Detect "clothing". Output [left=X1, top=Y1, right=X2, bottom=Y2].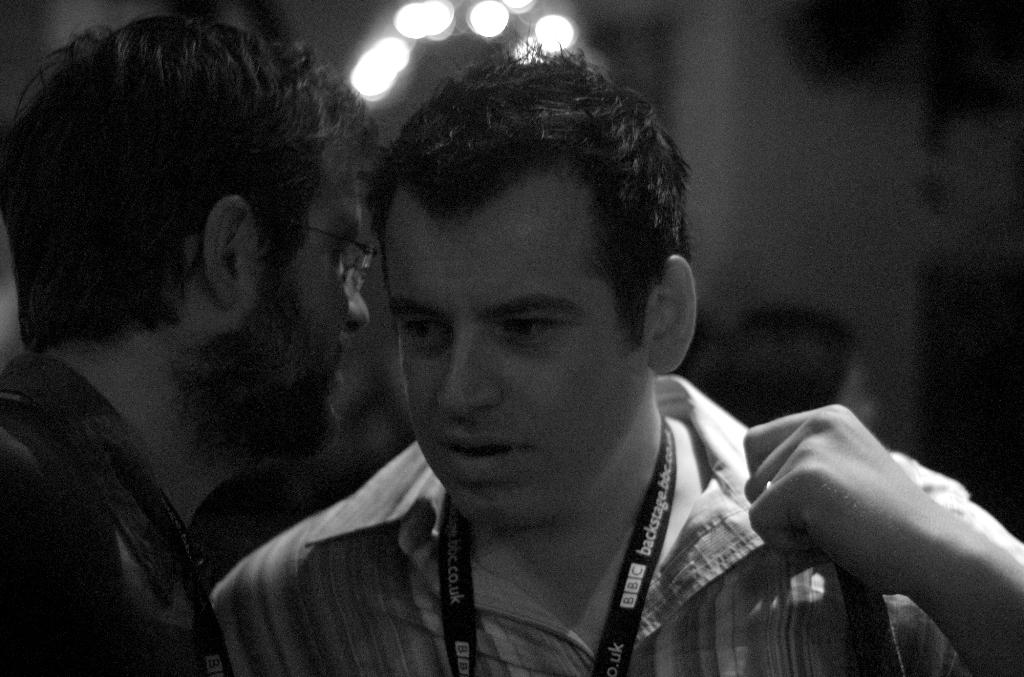
[left=206, top=364, right=1017, bottom=676].
